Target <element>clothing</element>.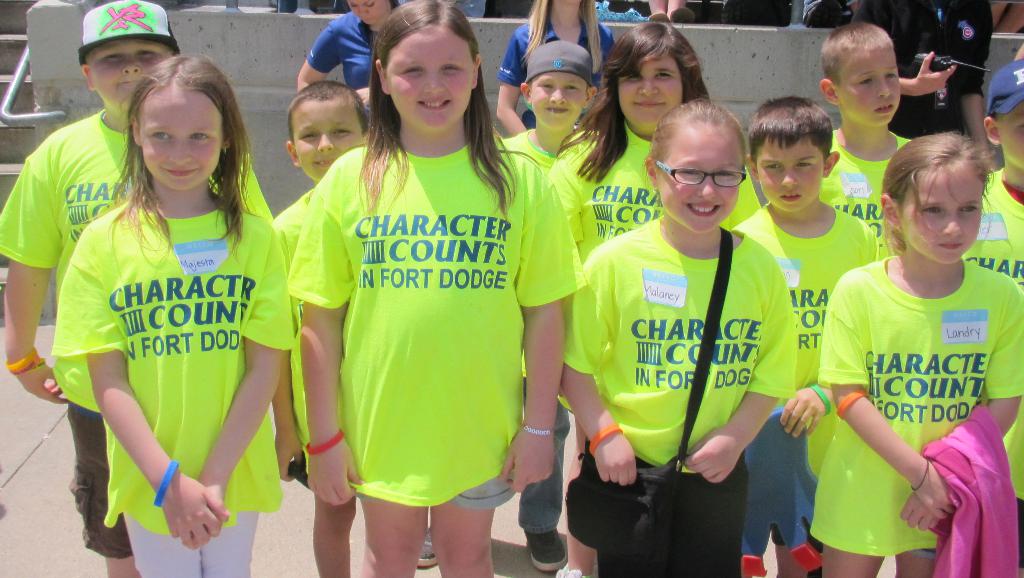
Target region: <region>303, 19, 399, 94</region>.
